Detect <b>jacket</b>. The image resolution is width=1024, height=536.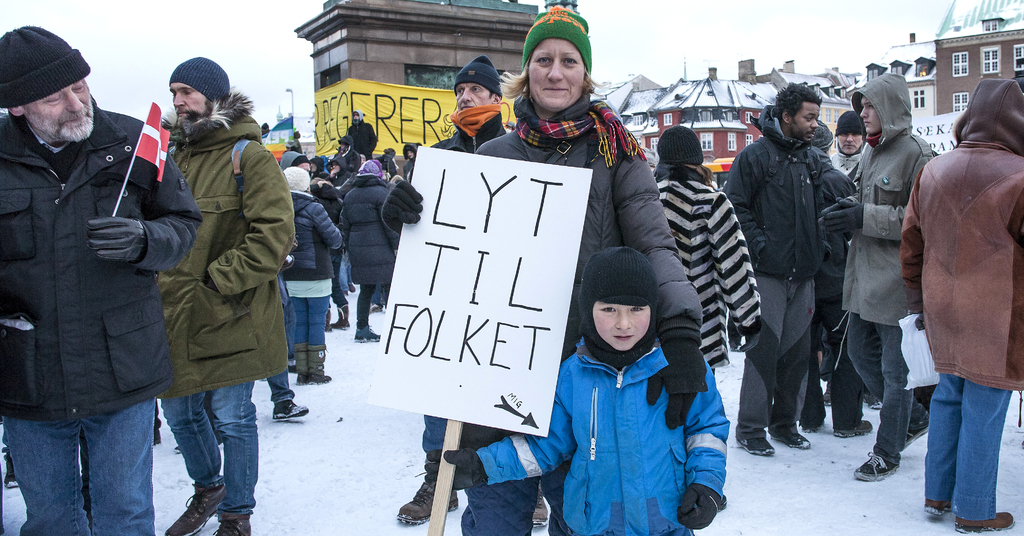
x1=830, y1=72, x2=934, y2=368.
